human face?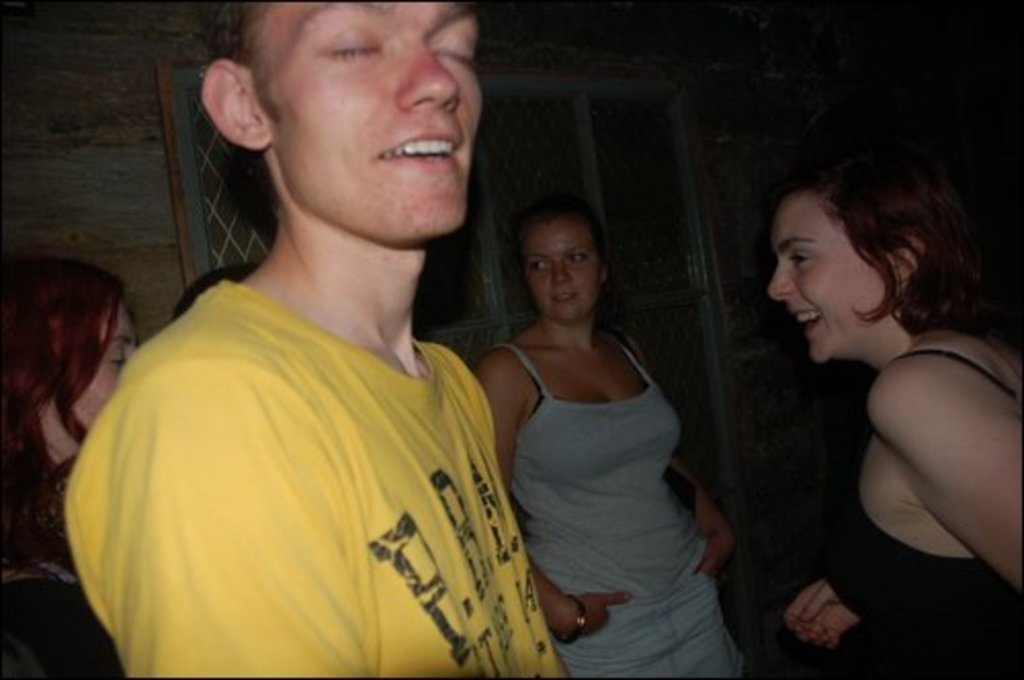
select_region(758, 184, 870, 377)
